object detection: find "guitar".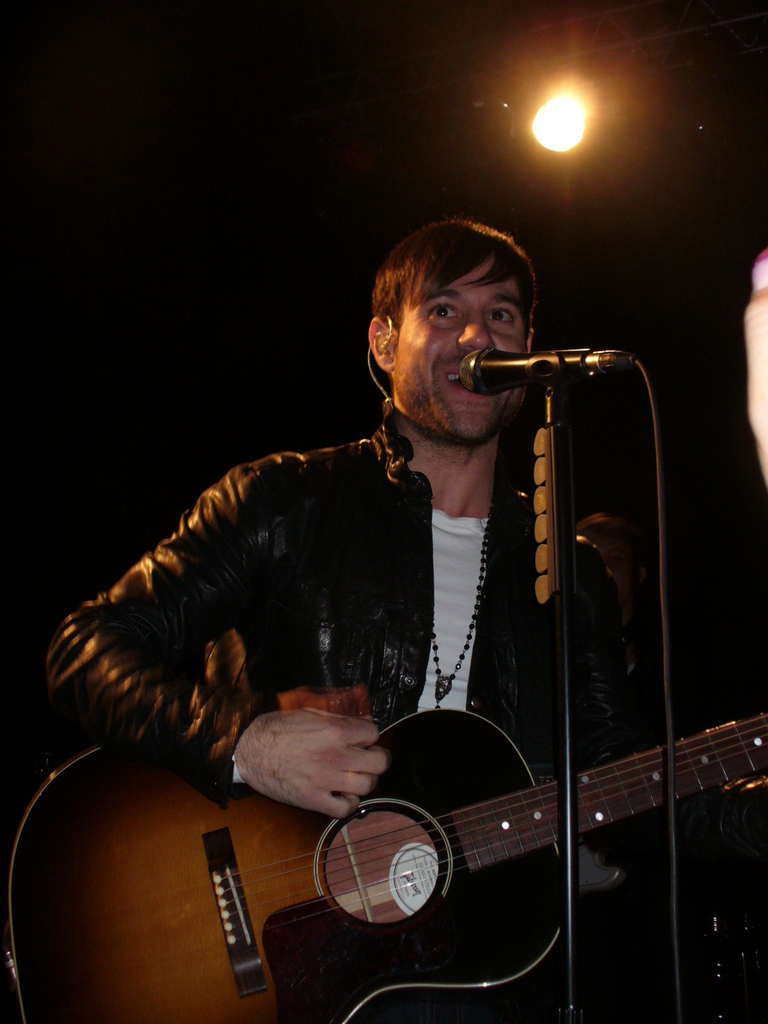
(left=0, top=704, right=767, bottom=1023).
